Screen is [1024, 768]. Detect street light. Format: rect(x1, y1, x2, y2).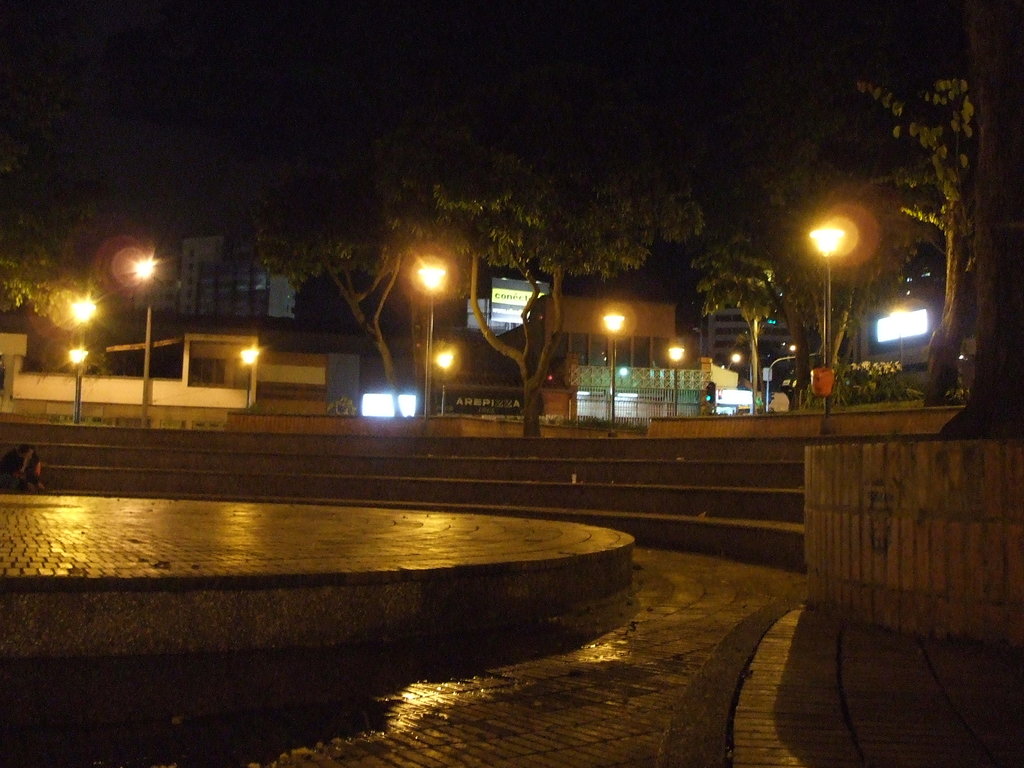
rect(133, 250, 160, 423).
